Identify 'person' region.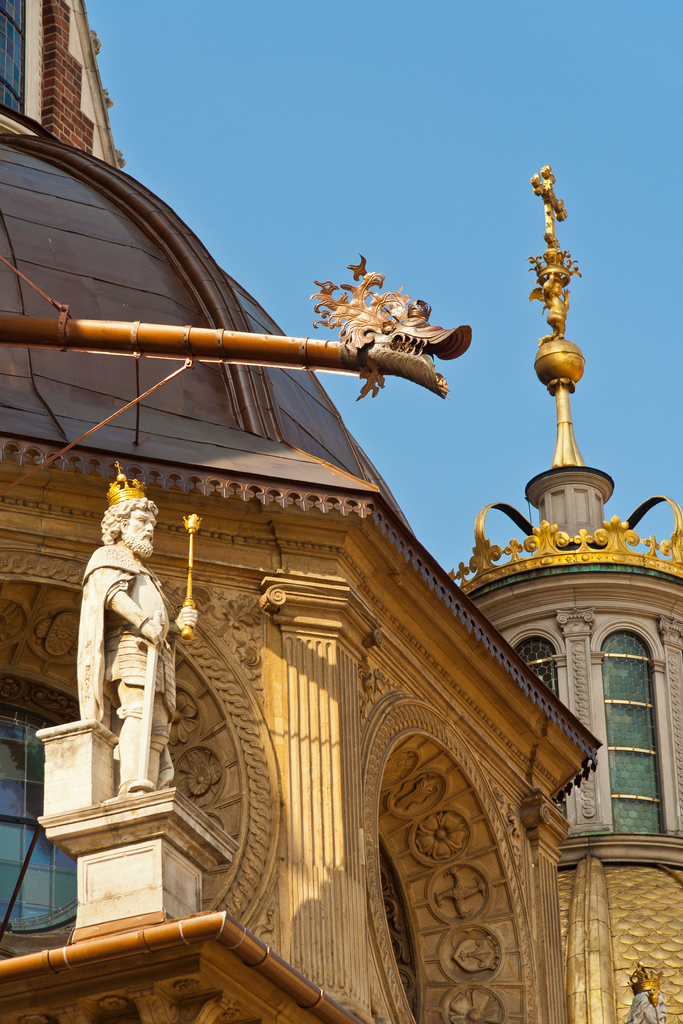
Region: rect(69, 465, 197, 797).
